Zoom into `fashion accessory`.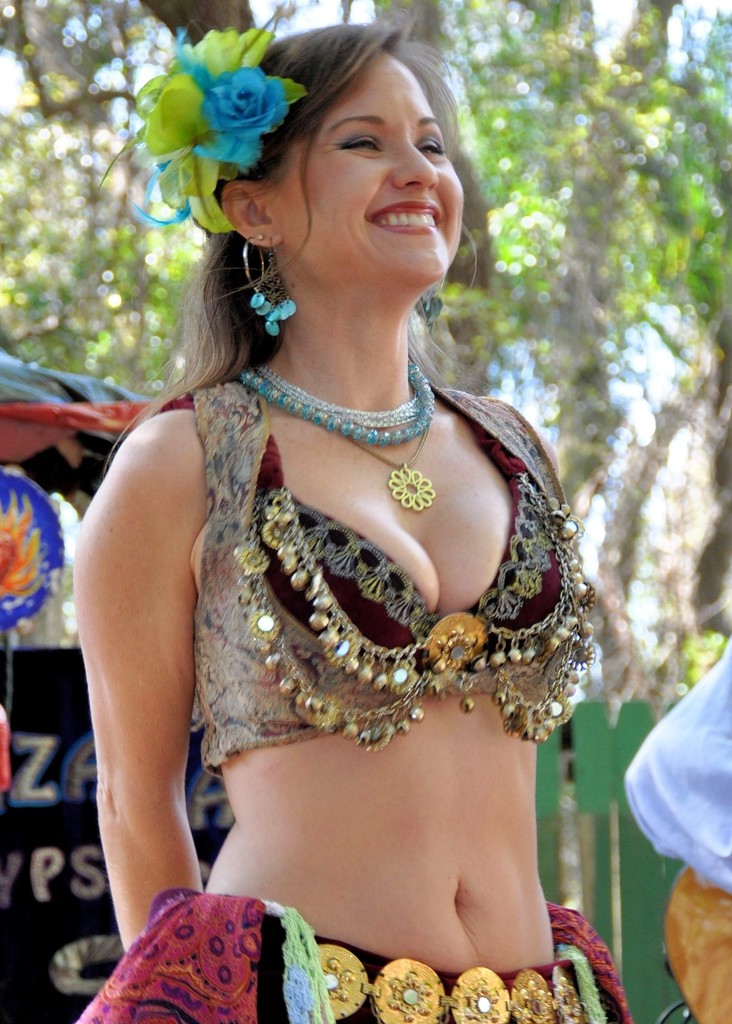
Zoom target: l=411, t=286, r=441, b=326.
